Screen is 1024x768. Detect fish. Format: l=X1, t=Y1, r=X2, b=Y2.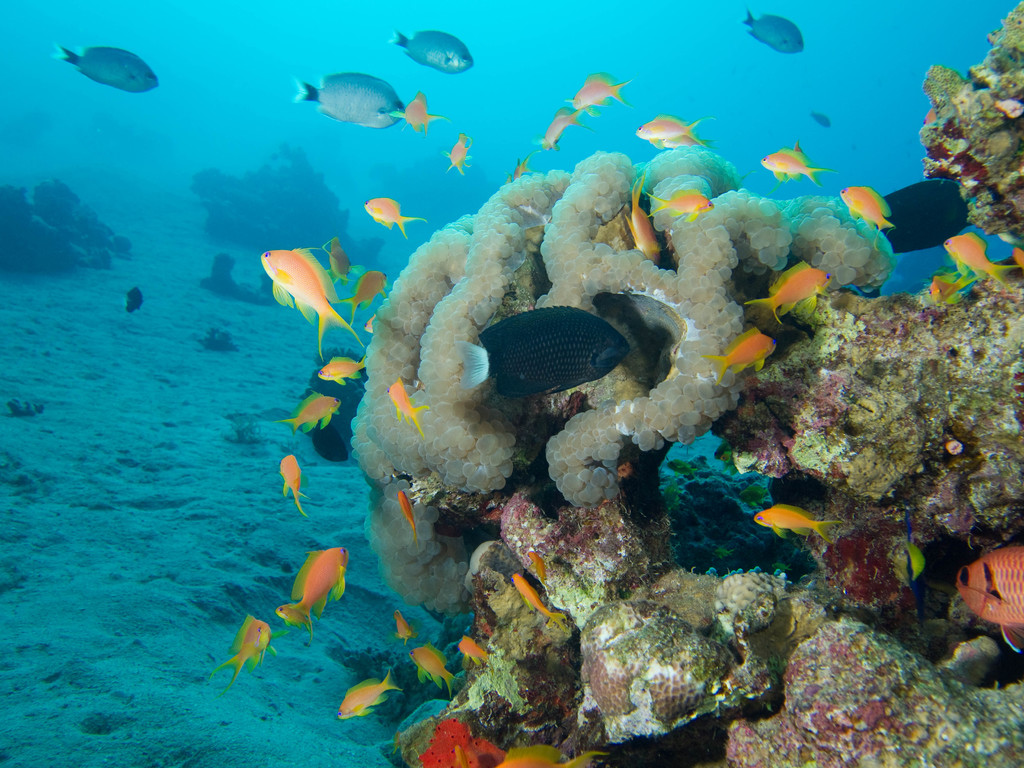
l=1013, t=244, r=1023, b=274.
